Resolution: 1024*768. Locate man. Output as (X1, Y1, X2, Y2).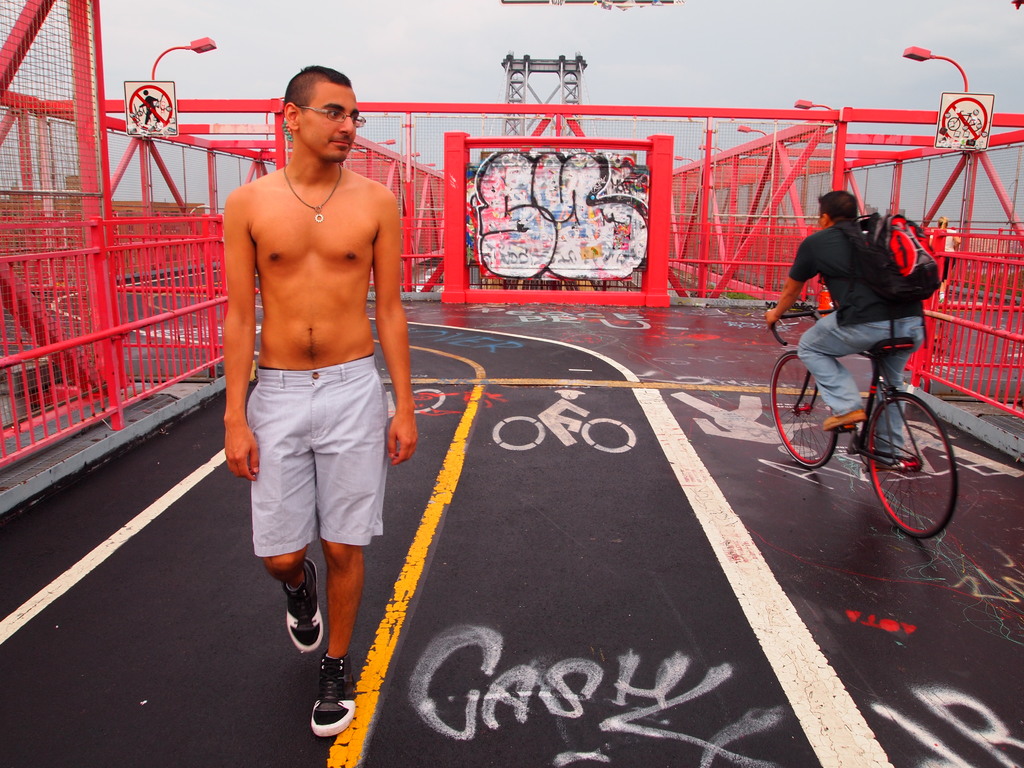
(202, 60, 410, 706).
